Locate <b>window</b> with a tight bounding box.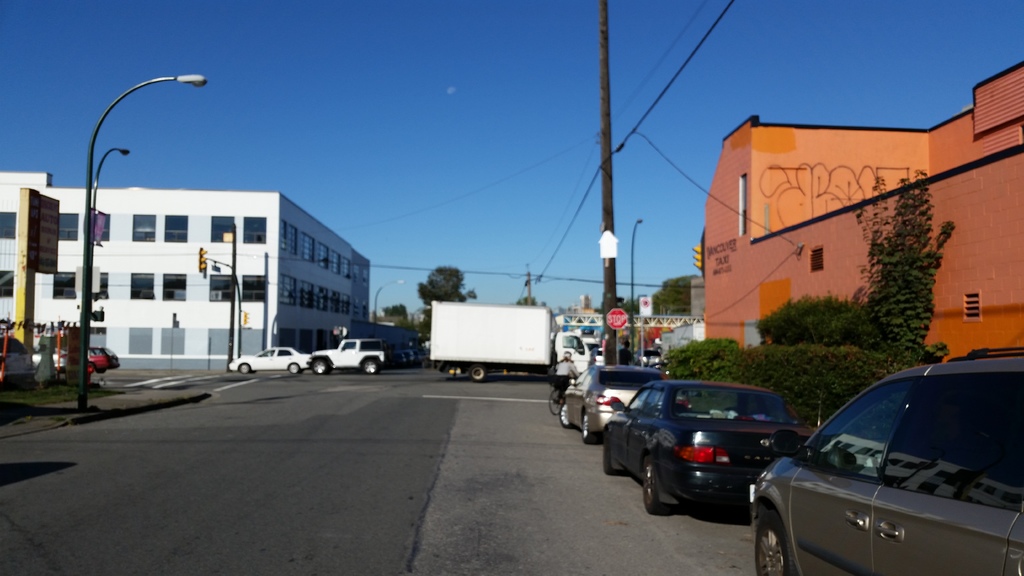
crop(0, 266, 17, 296).
